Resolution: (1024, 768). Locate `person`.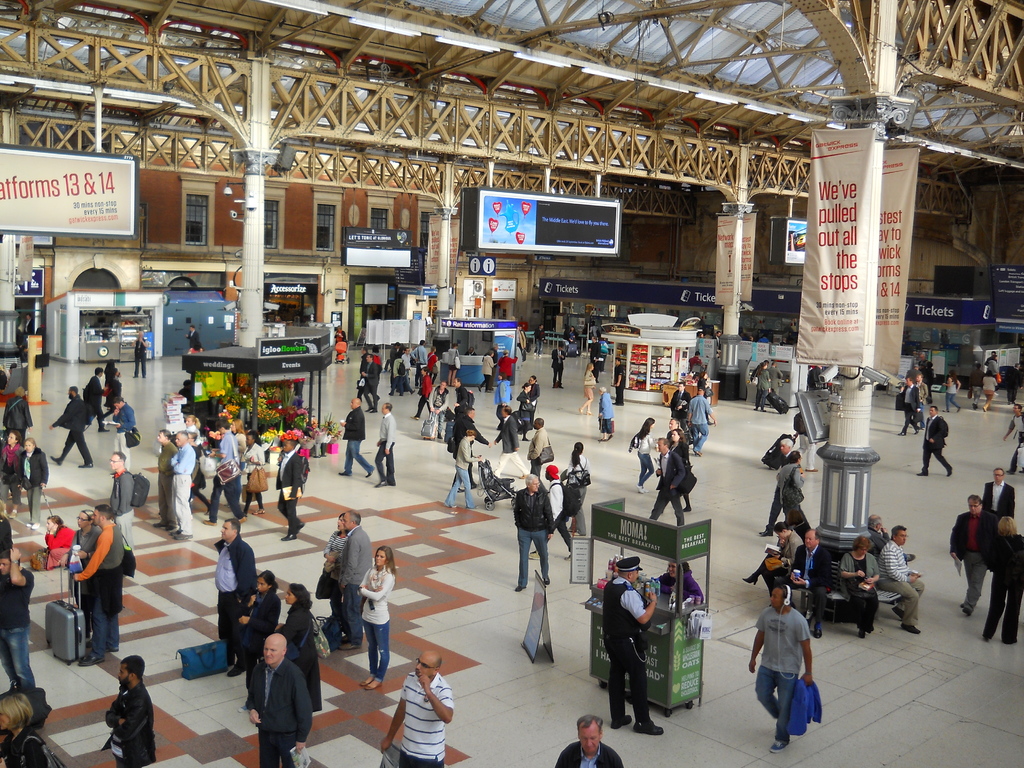
Rect(554, 716, 625, 767).
